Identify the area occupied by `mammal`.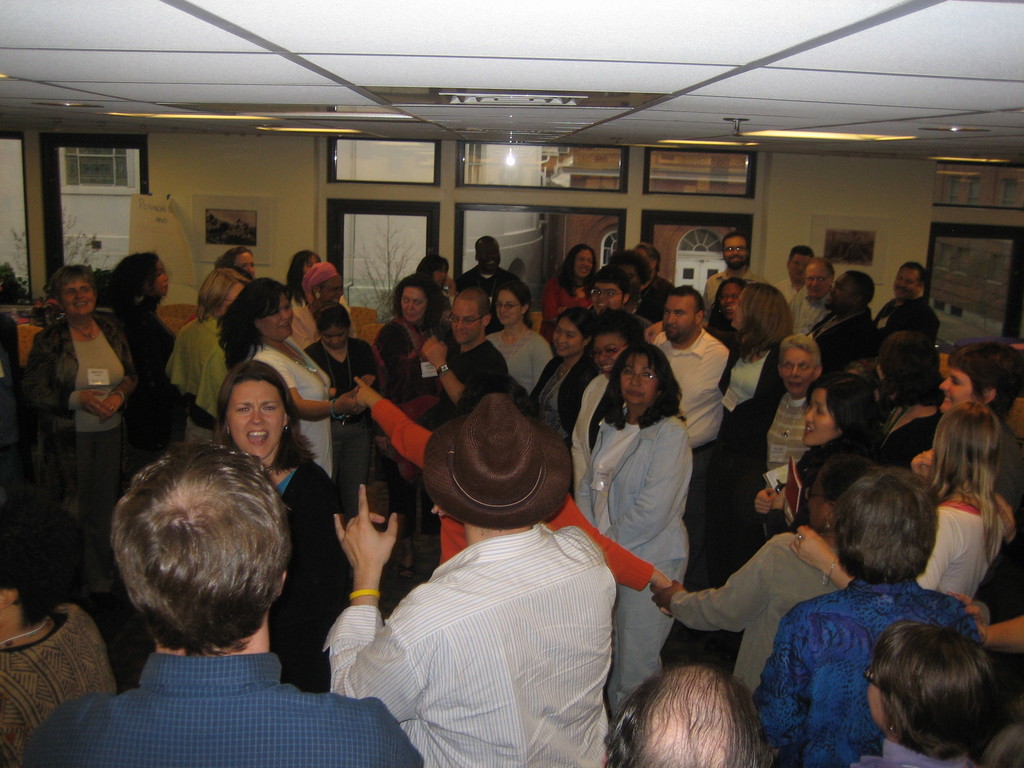
Area: region(320, 390, 614, 767).
